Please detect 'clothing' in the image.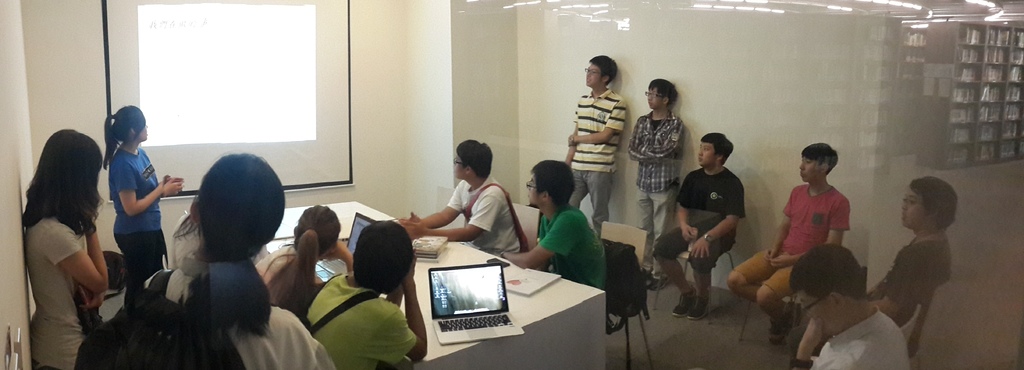
{"left": 104, "top": 145, "right": 168, "bottom": 304}.
